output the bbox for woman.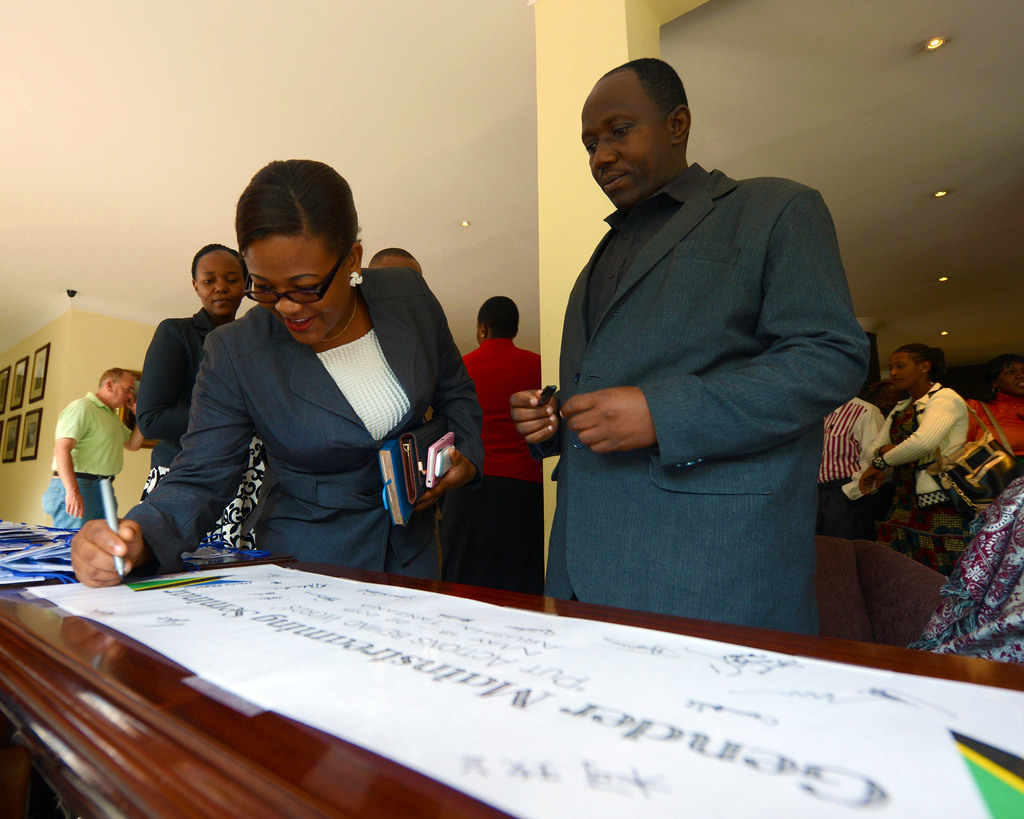
x1=134 y1=239 x2=262 y2=551.
